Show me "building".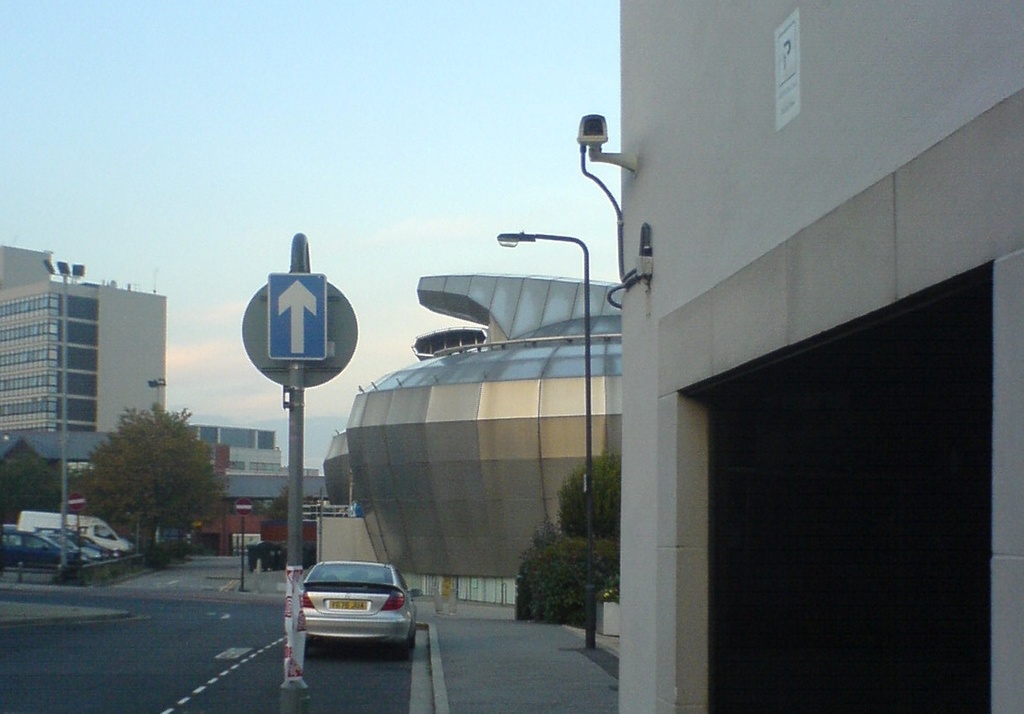
"building" is here: 0 243 165 484.
